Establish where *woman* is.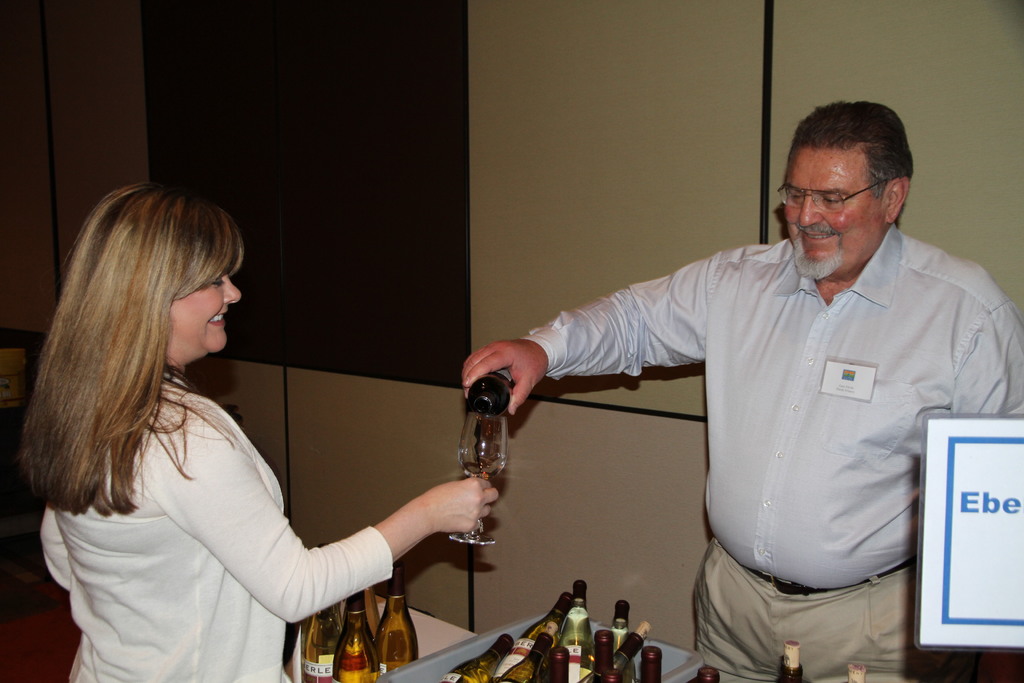
Established at box(35, 188, 472, 671).
